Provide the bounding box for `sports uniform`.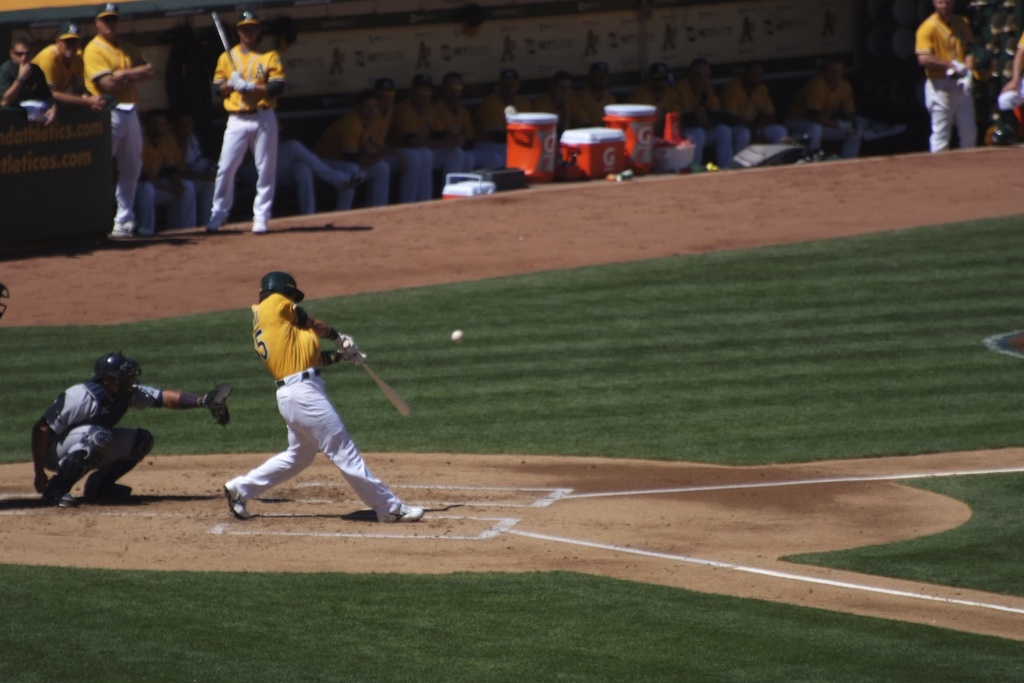
locate(33, 33, 103, 115).
